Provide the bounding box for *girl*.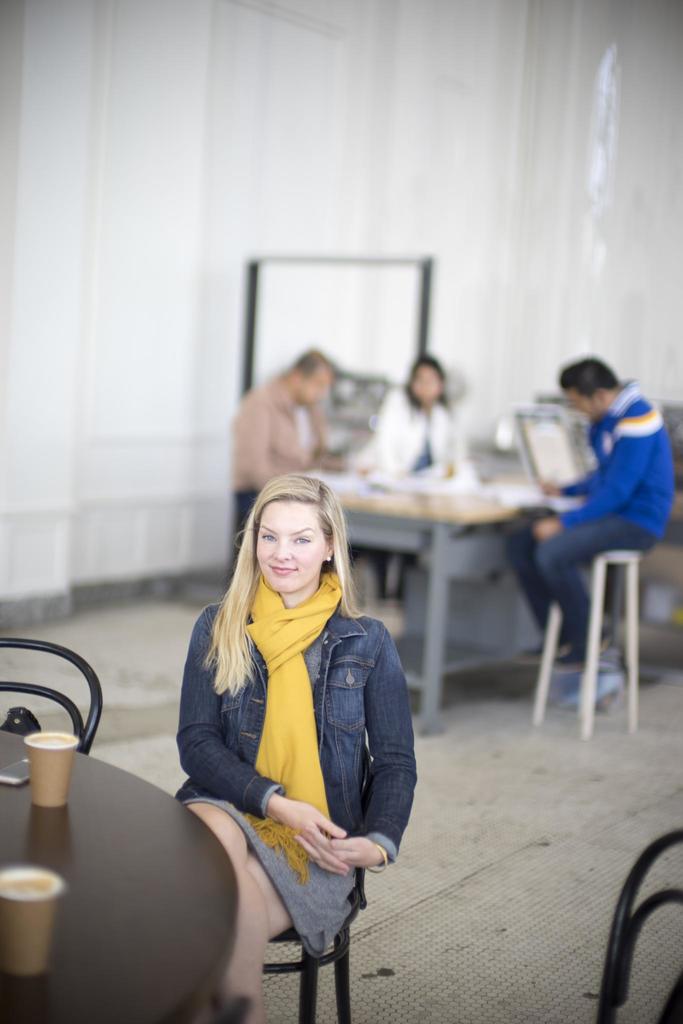
177/476/418/1023.
